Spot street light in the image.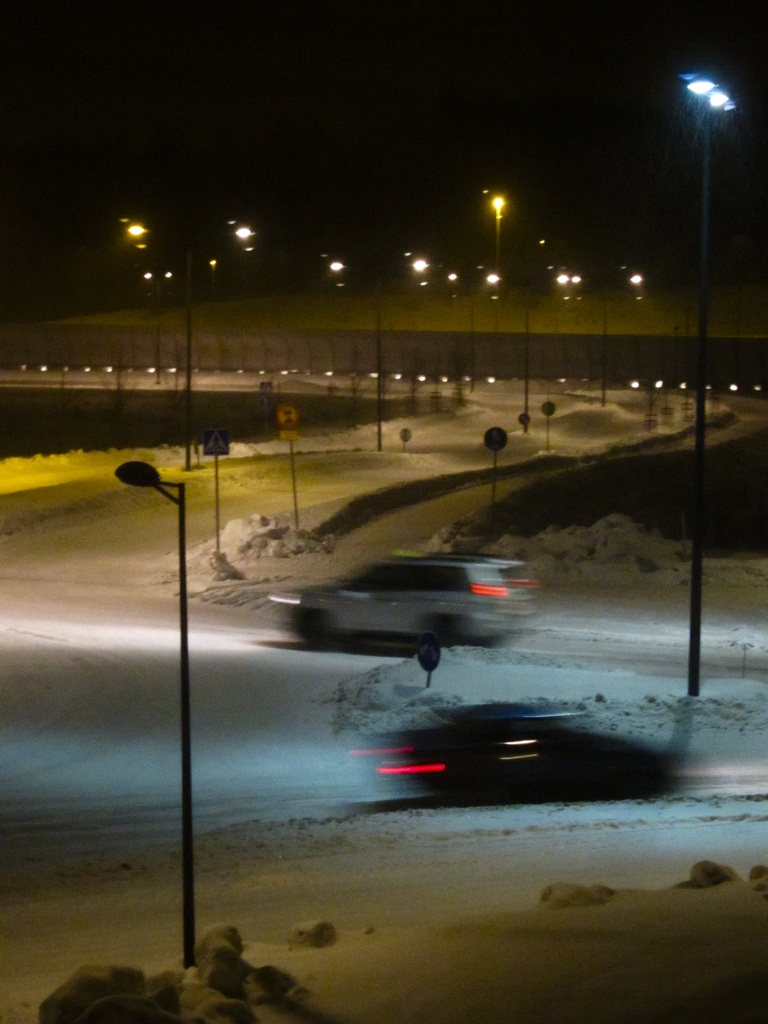
street light found at 445/271/500/394.
